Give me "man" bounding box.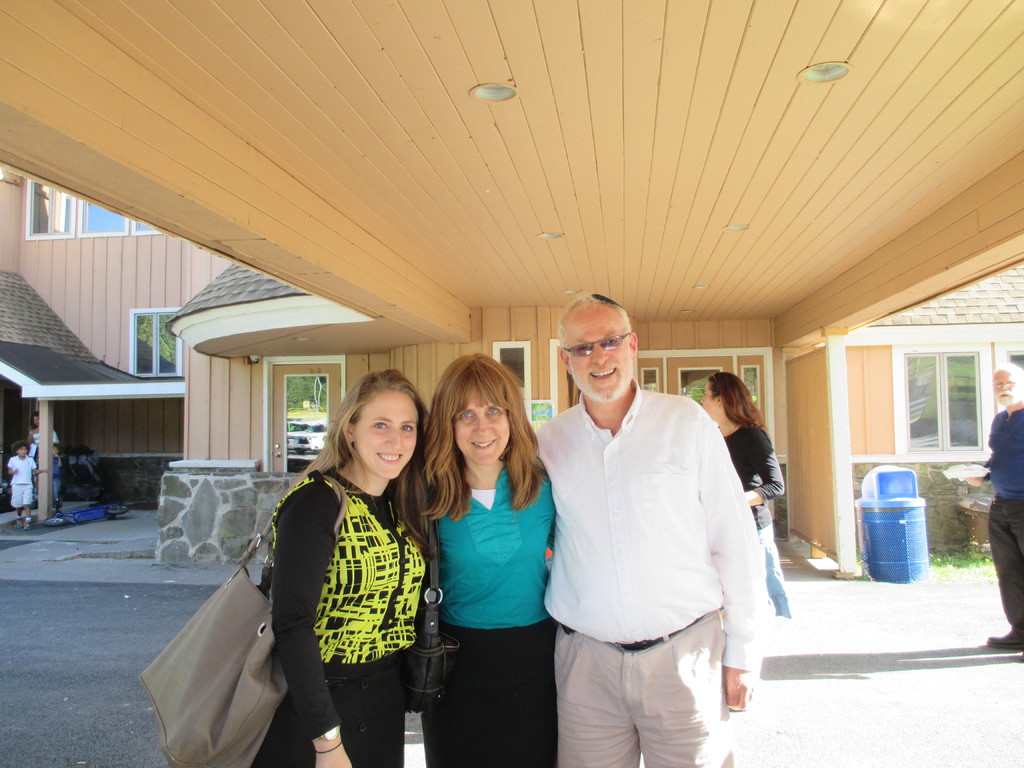
524,294,771,761.
